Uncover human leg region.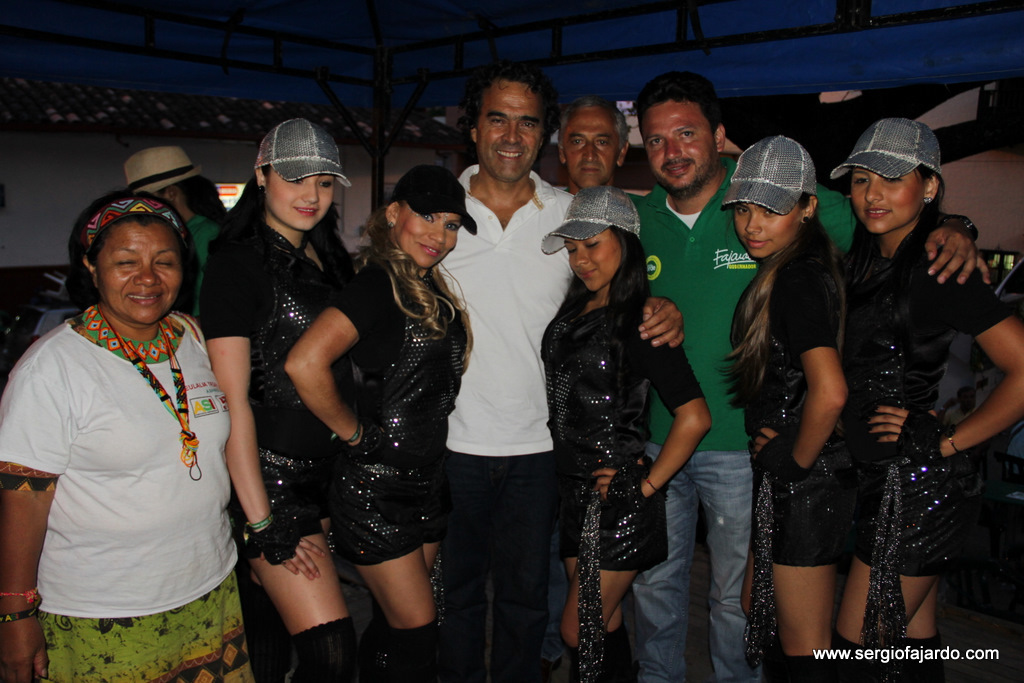
Uncovered: box=[247, 506, 355, 671].
